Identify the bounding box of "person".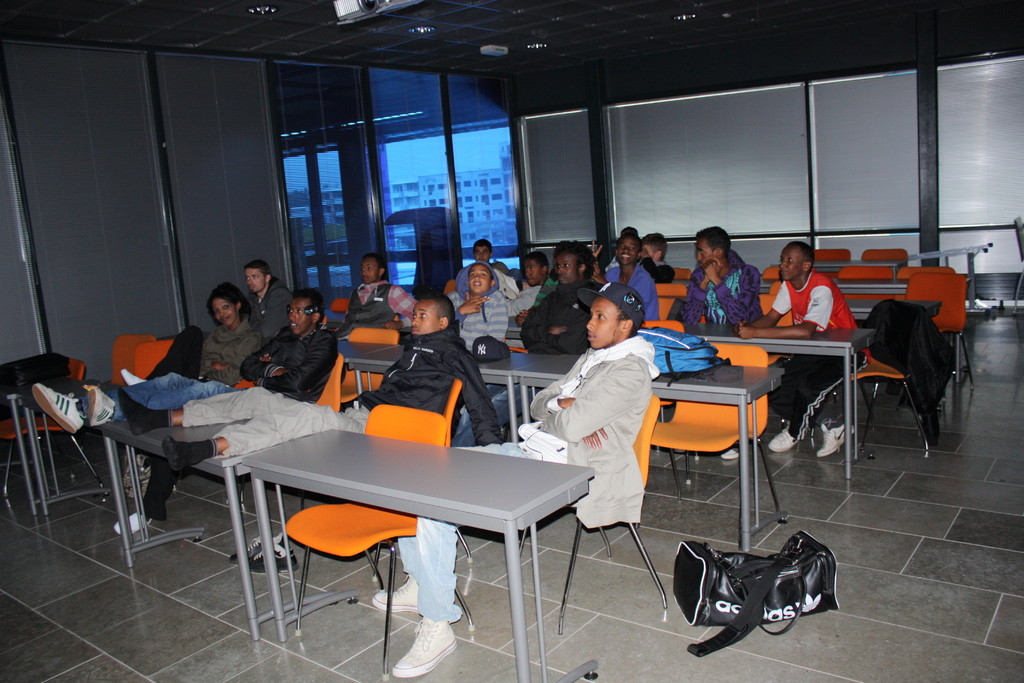
bbox=[365, 276, 662, 680].
